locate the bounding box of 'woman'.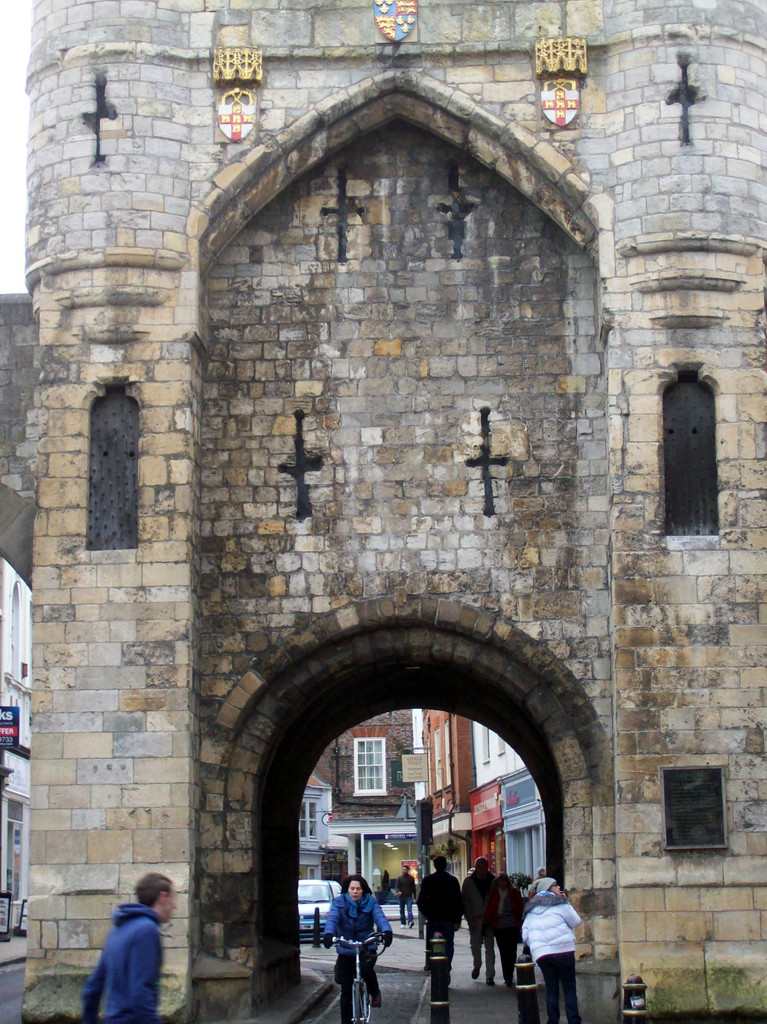
Bounding box: [324,872,390,1023].
